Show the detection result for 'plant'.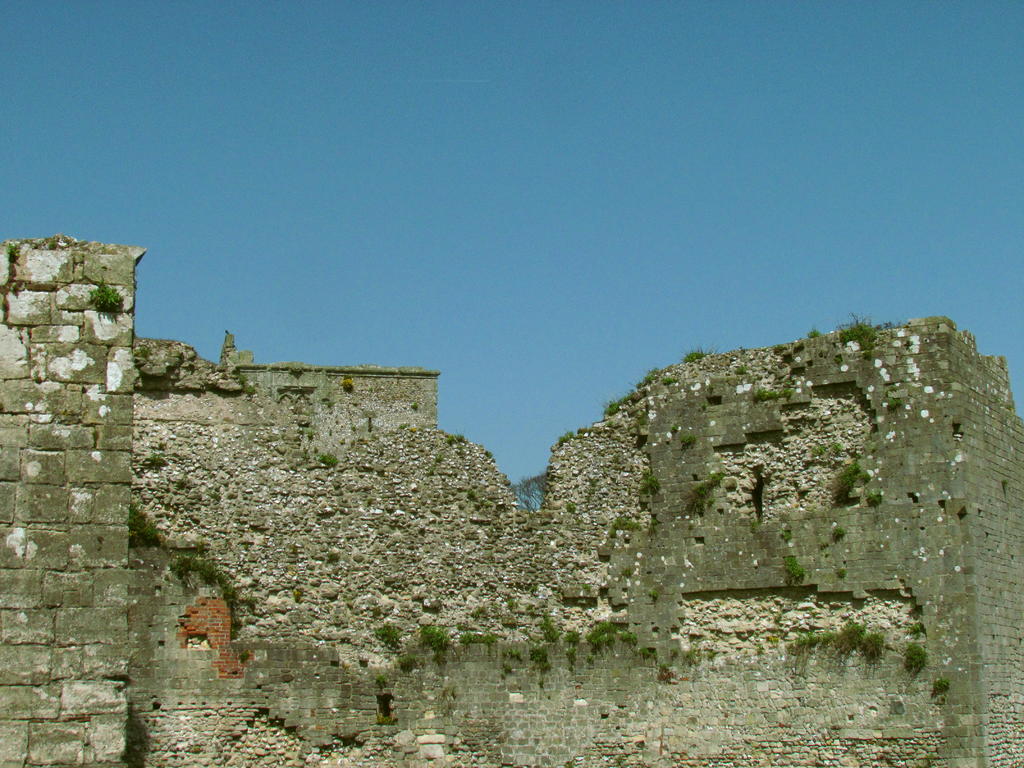
box(685, 642, 696, 667).
